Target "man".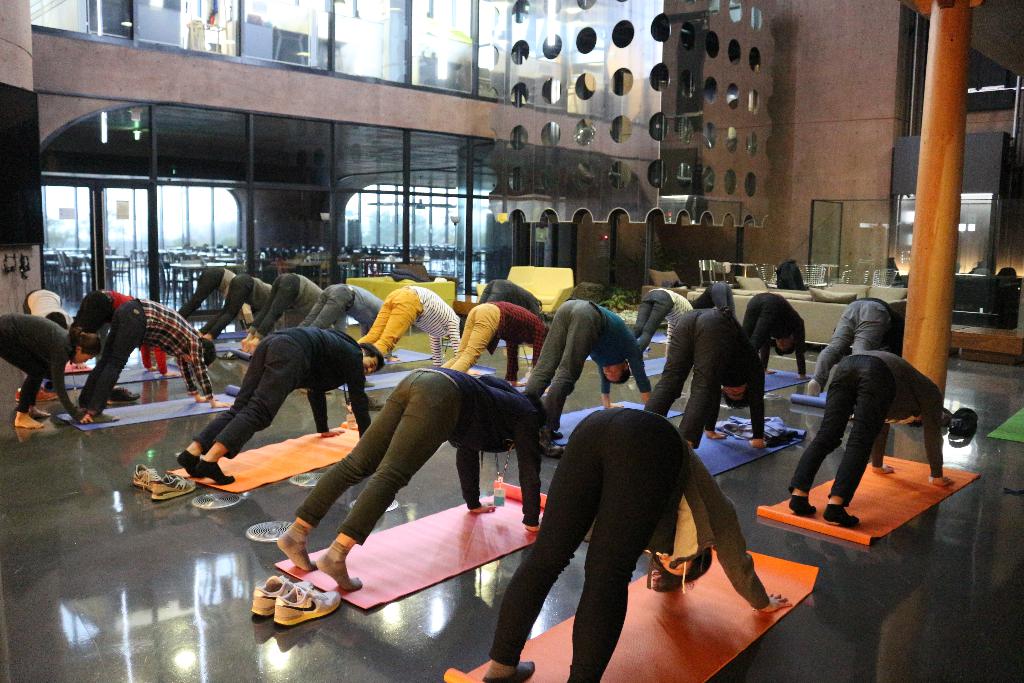
Target region: Rect(742, 295, 807, 385).
